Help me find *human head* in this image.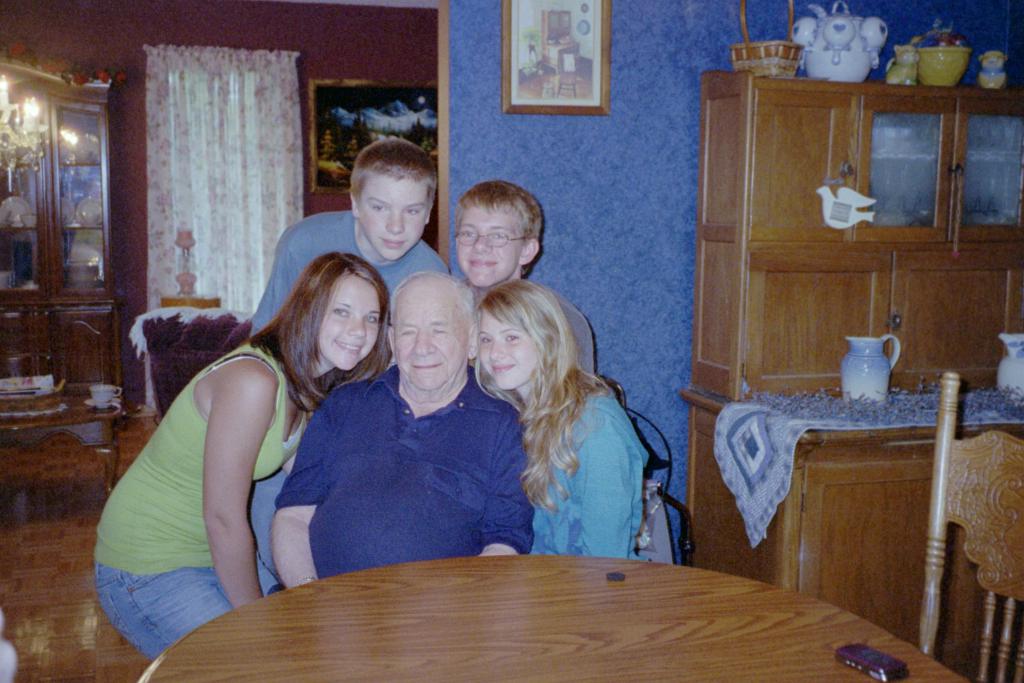
Found it: <region>383, 271, 477, 388</region>.
